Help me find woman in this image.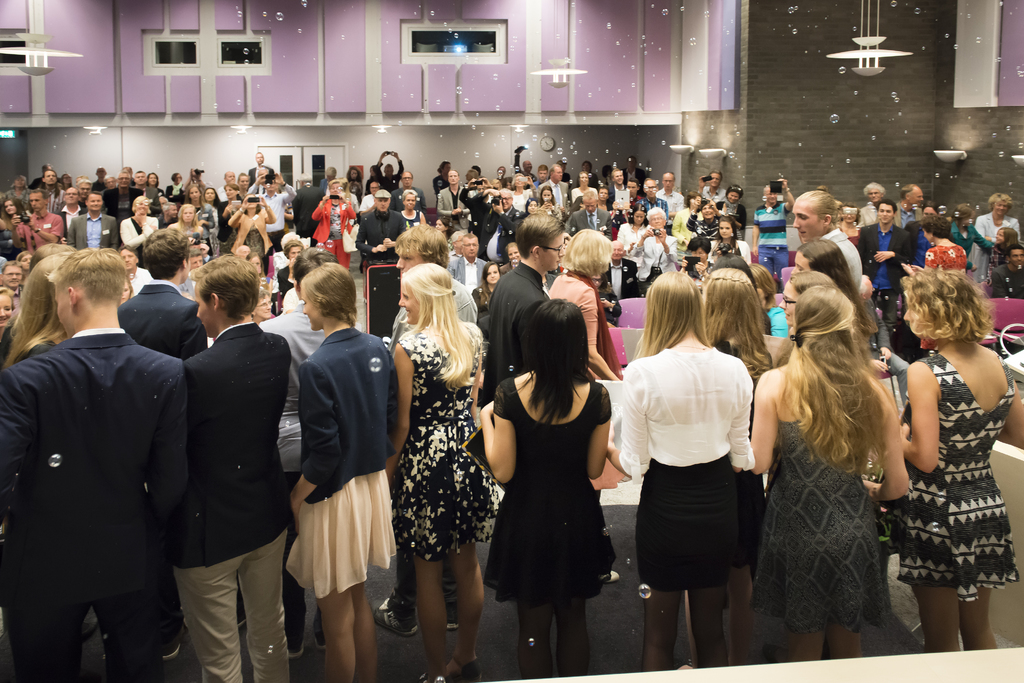
Found it: (left=709, top=217, right=751, bottom=265).
